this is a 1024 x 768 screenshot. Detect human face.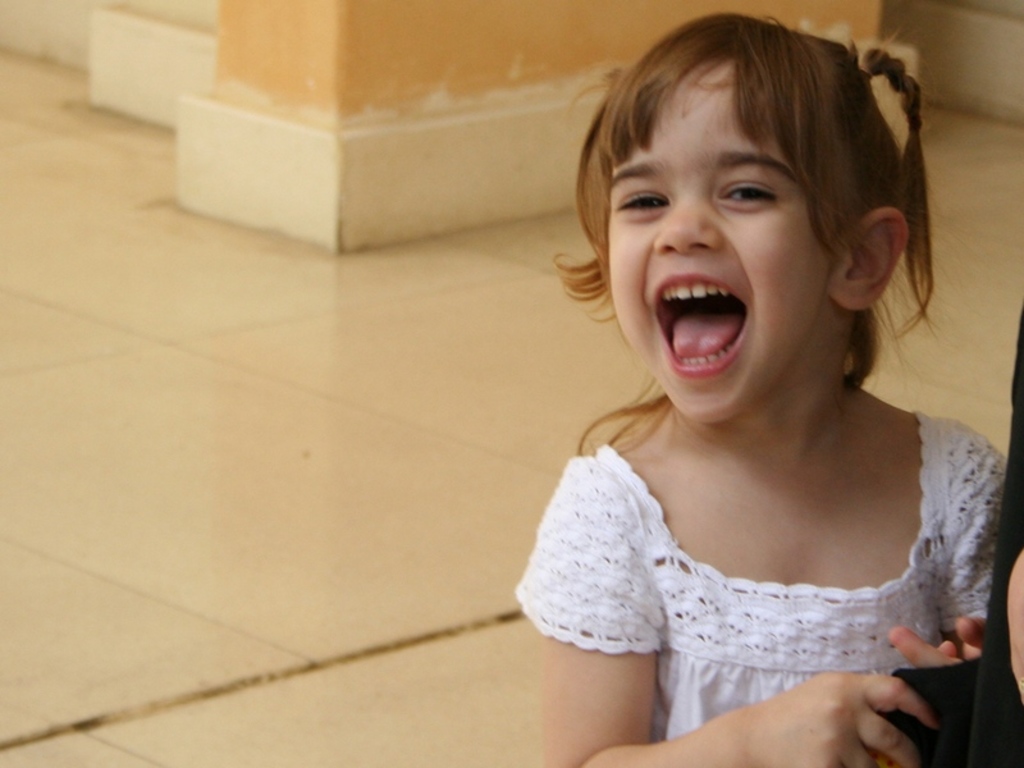
Rect(604, 56, 835, 424).
